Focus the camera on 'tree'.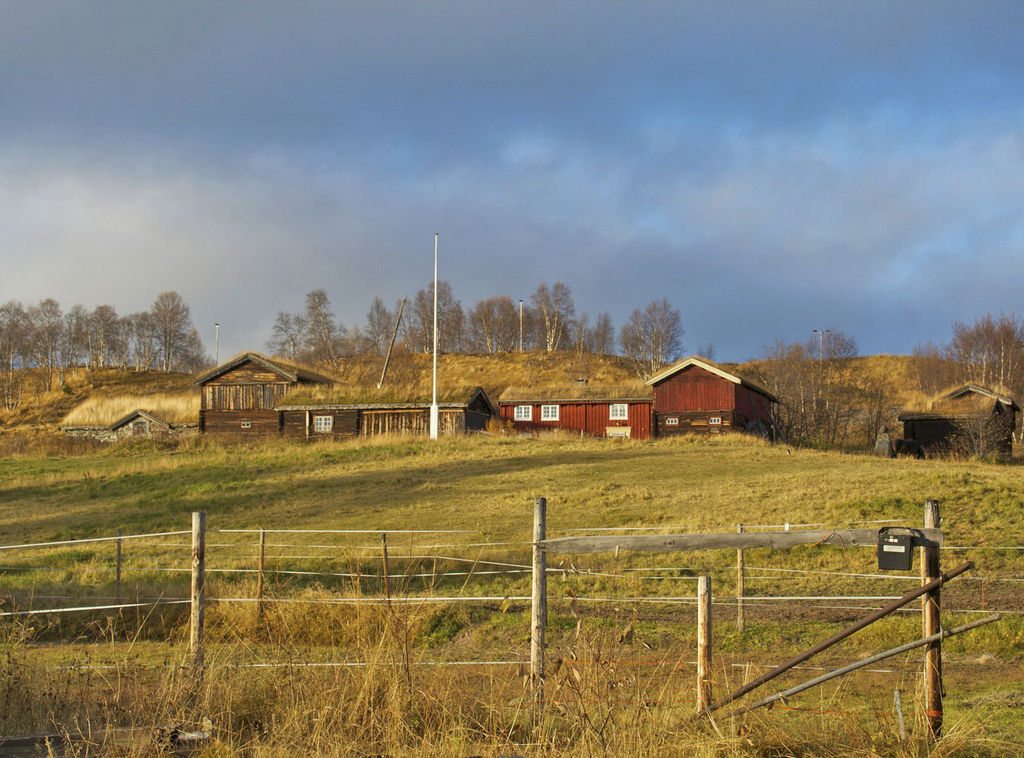
Focus region: 390,295,426,354.
